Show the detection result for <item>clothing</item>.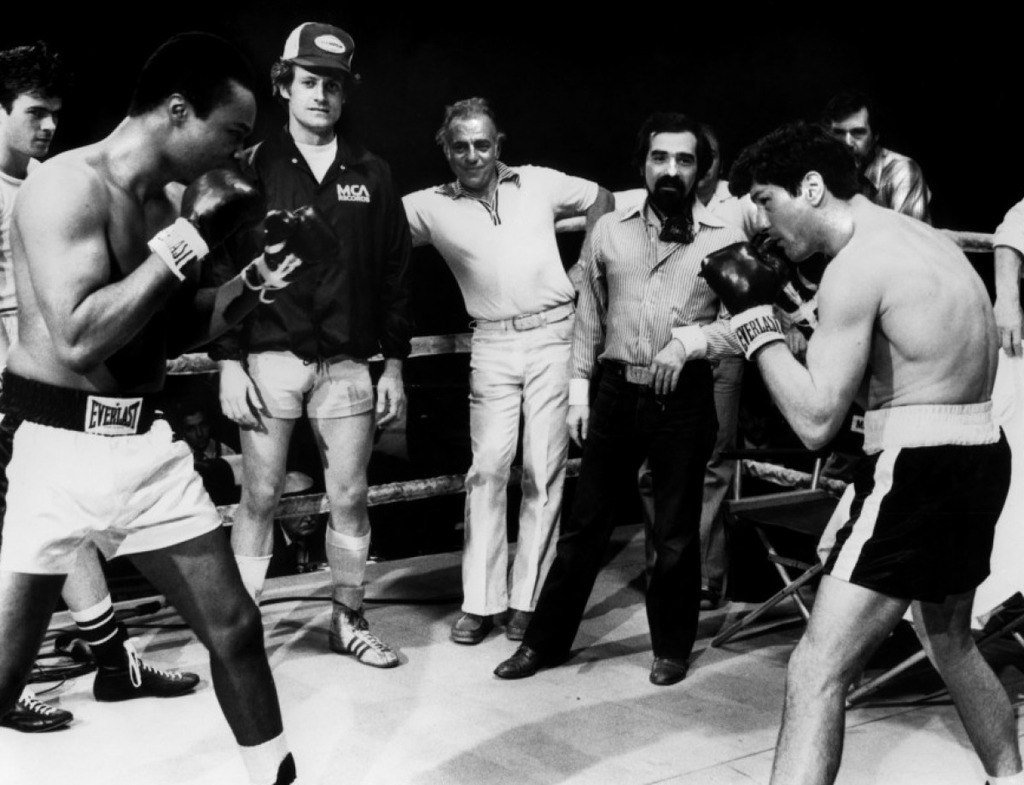
<box>567,185,770,370</box>.
